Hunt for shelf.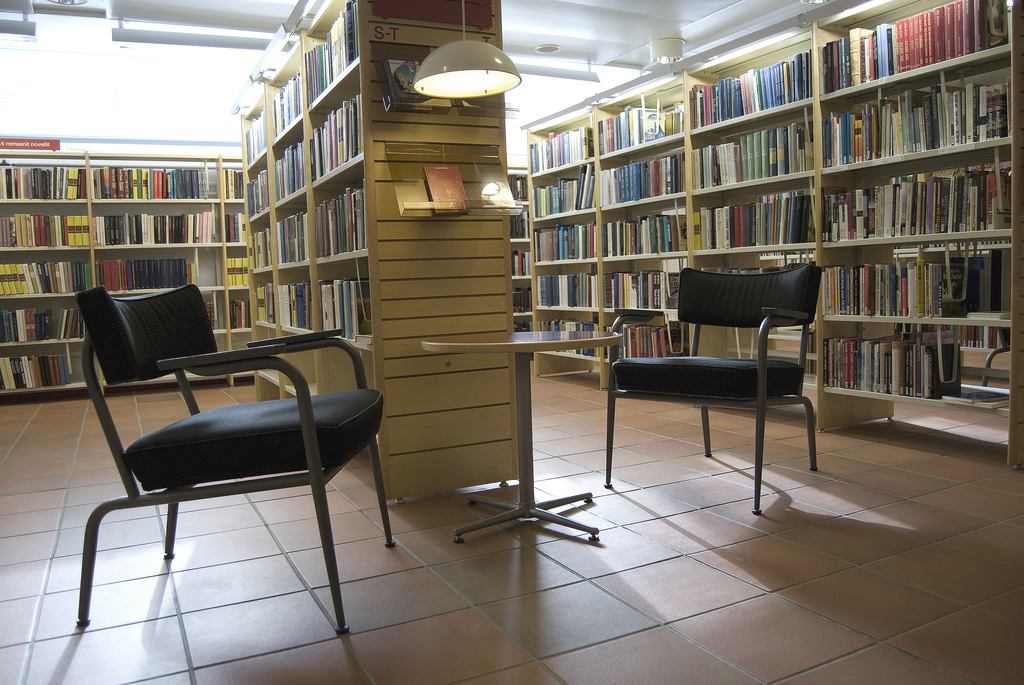
Hunted down at (x1=541, y1=309, x2=624, y2=356).
